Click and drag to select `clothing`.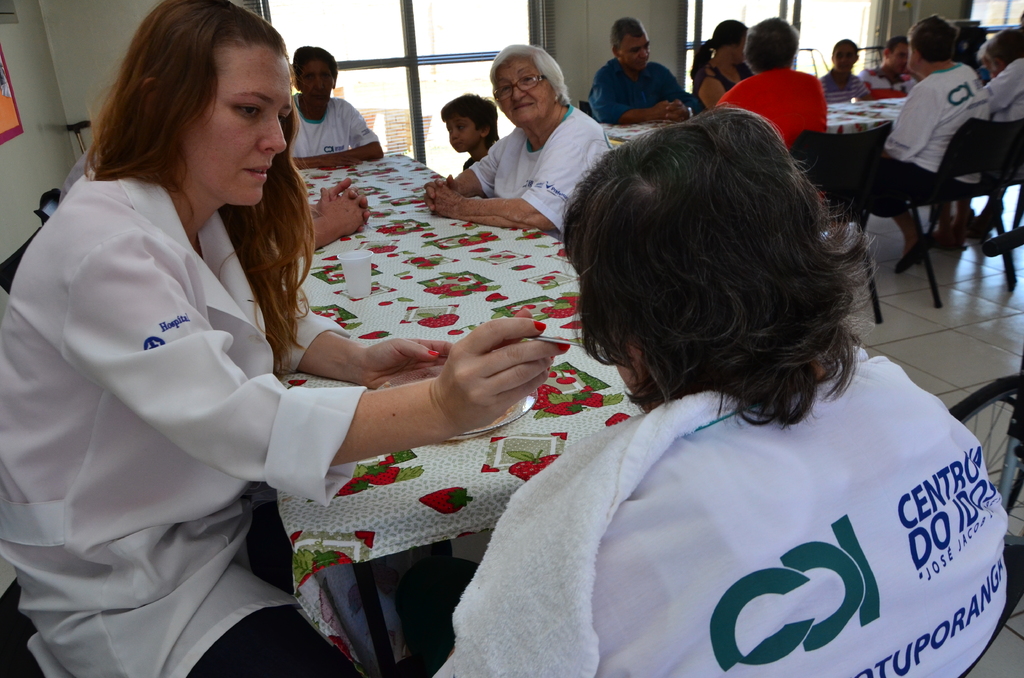
Selection: detection(582, 54, 703, 111).
